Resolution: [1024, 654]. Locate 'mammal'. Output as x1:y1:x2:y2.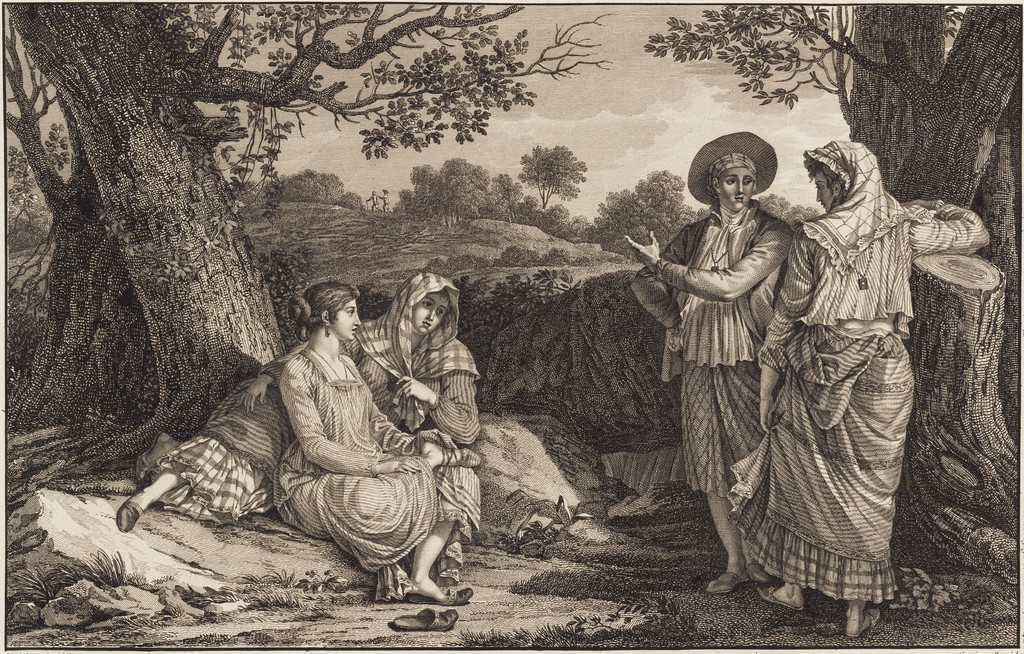
268:279:476:607.
